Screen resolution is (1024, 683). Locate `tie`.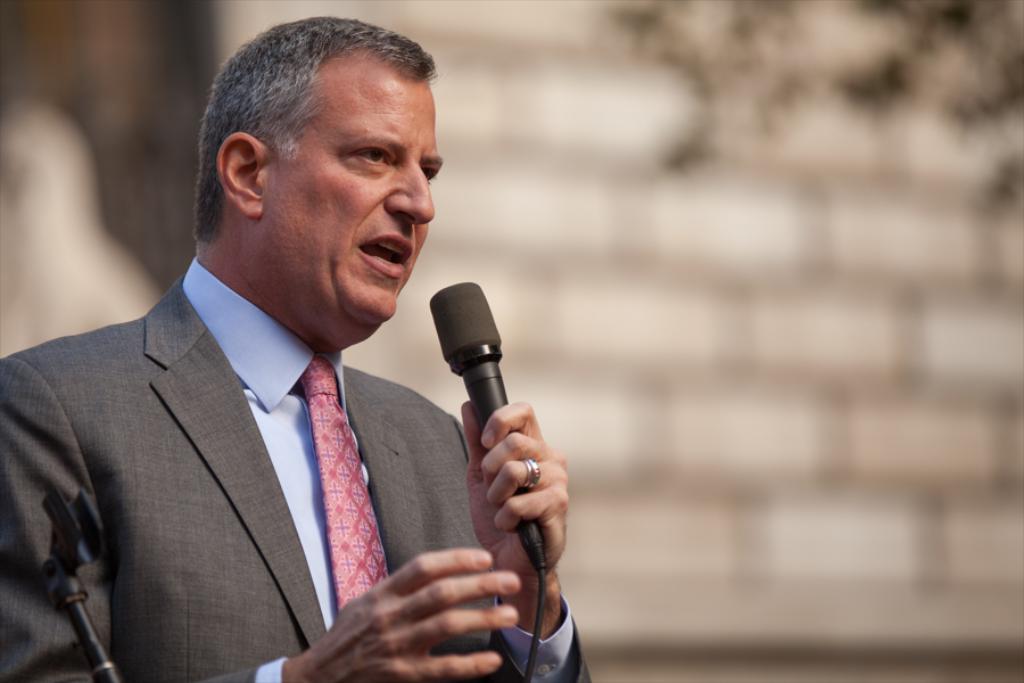
x1=296, y1=357, x2=393, y2=619.
